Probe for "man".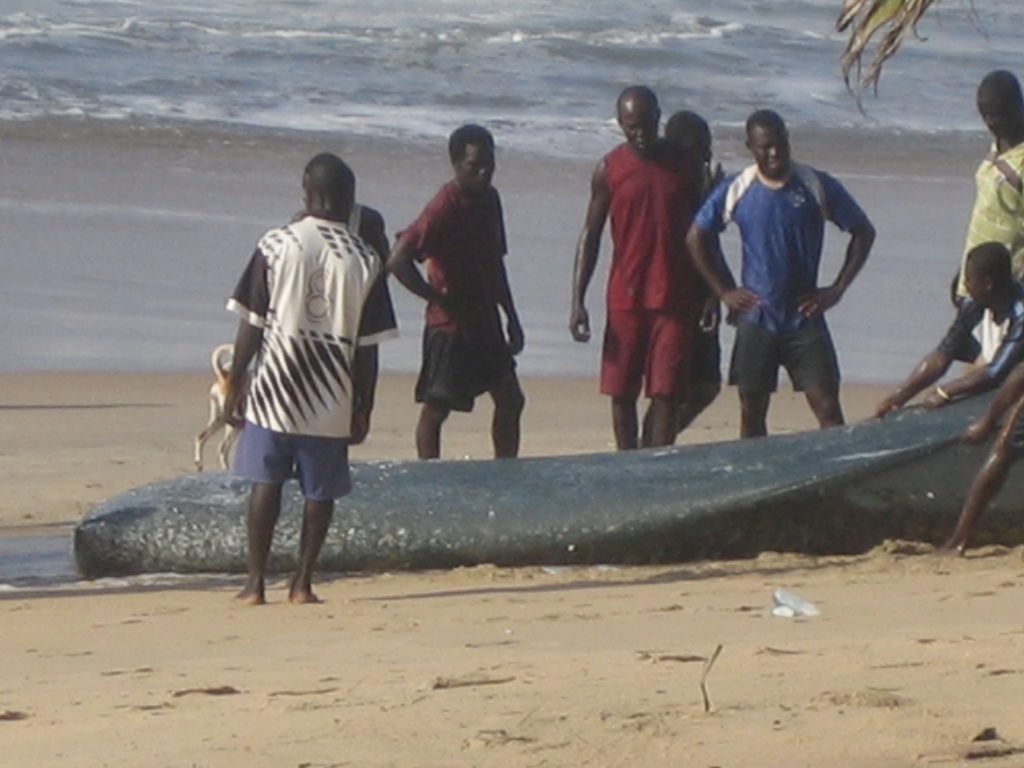
Probe result: 877:241:1023:410.
